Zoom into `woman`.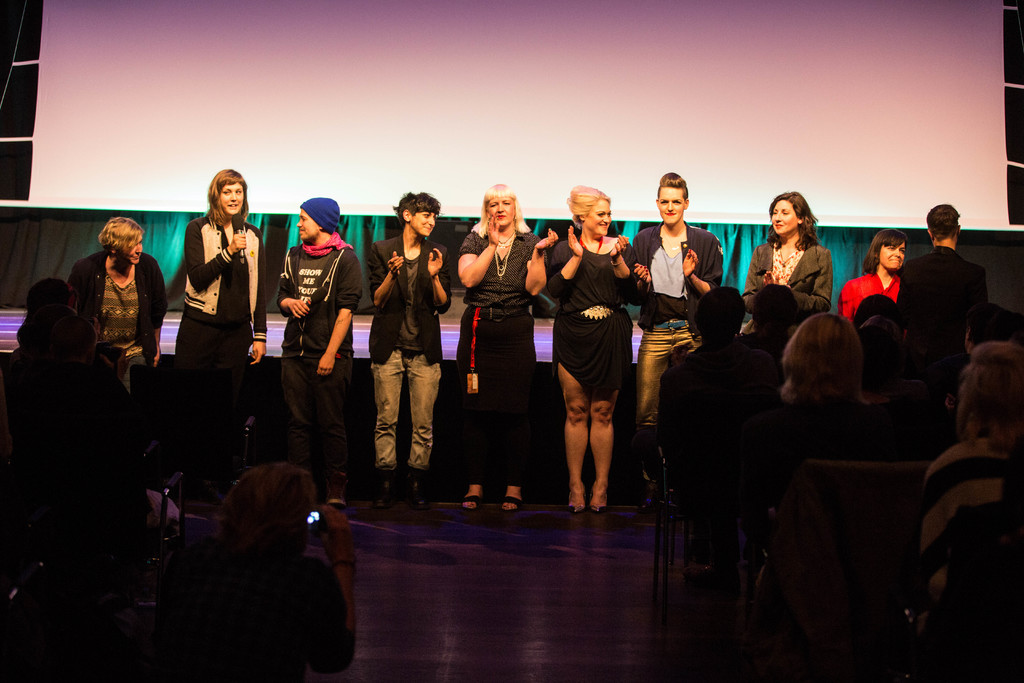
Zoom target: [x1=835, y1=229, x2=908, y2=318].
